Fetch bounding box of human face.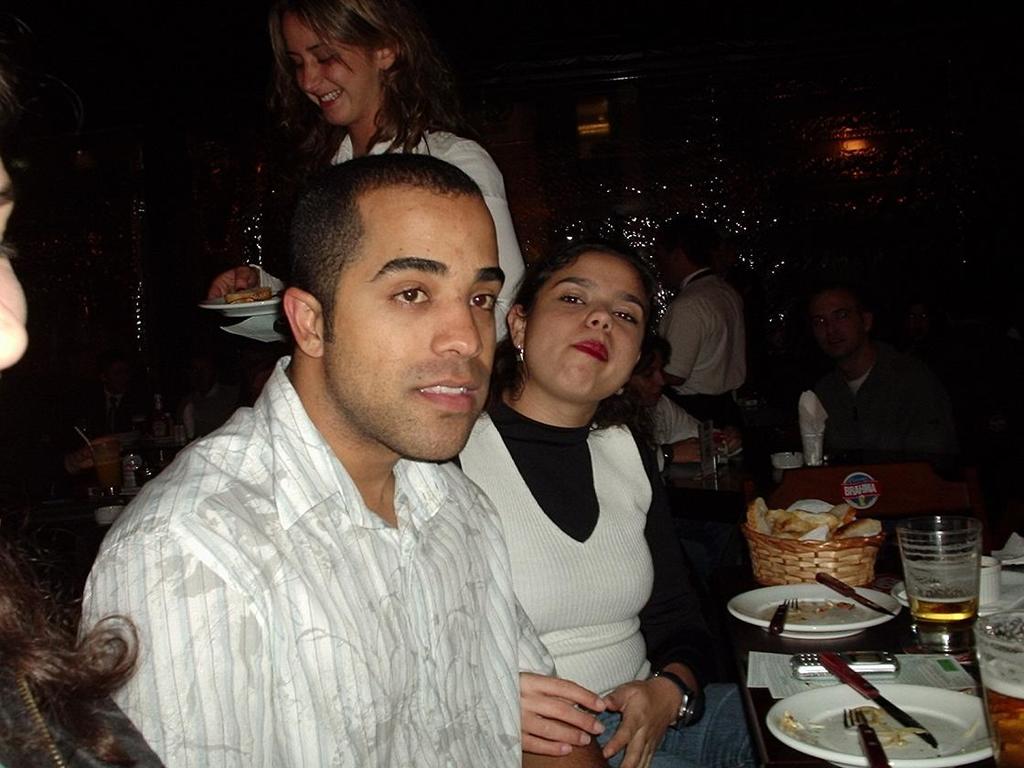
Bbox: [left=817, top=284, right=863, bottom=351].
